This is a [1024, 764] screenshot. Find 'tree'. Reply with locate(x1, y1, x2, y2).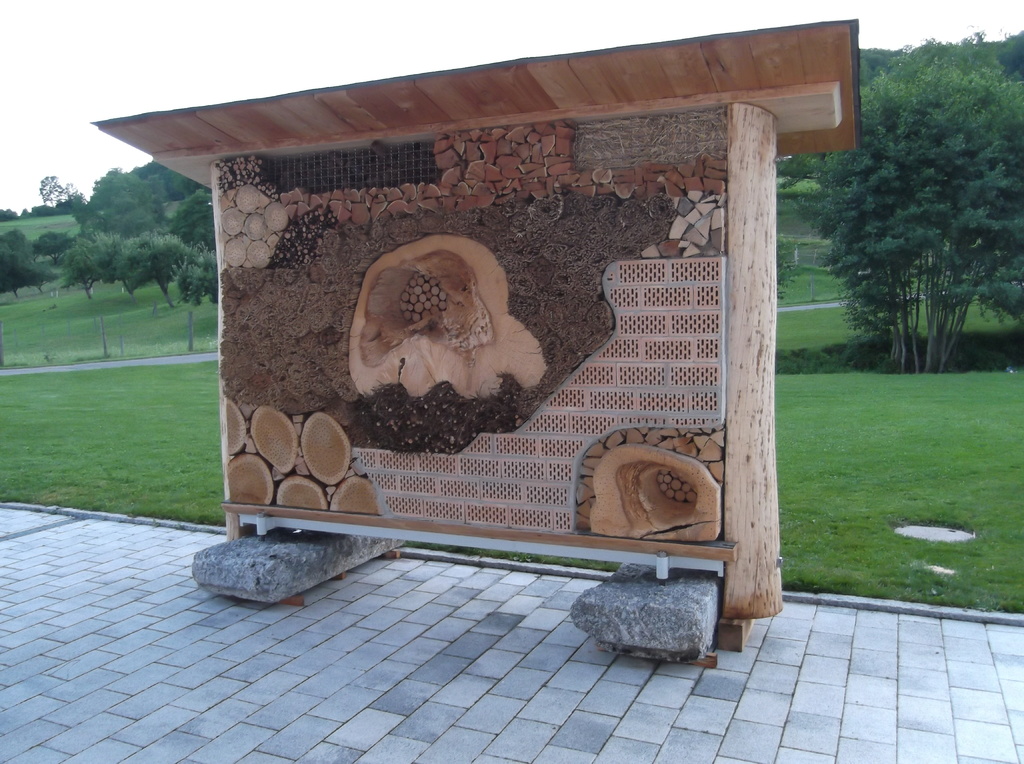
locate(0, 208, 19, 223).
